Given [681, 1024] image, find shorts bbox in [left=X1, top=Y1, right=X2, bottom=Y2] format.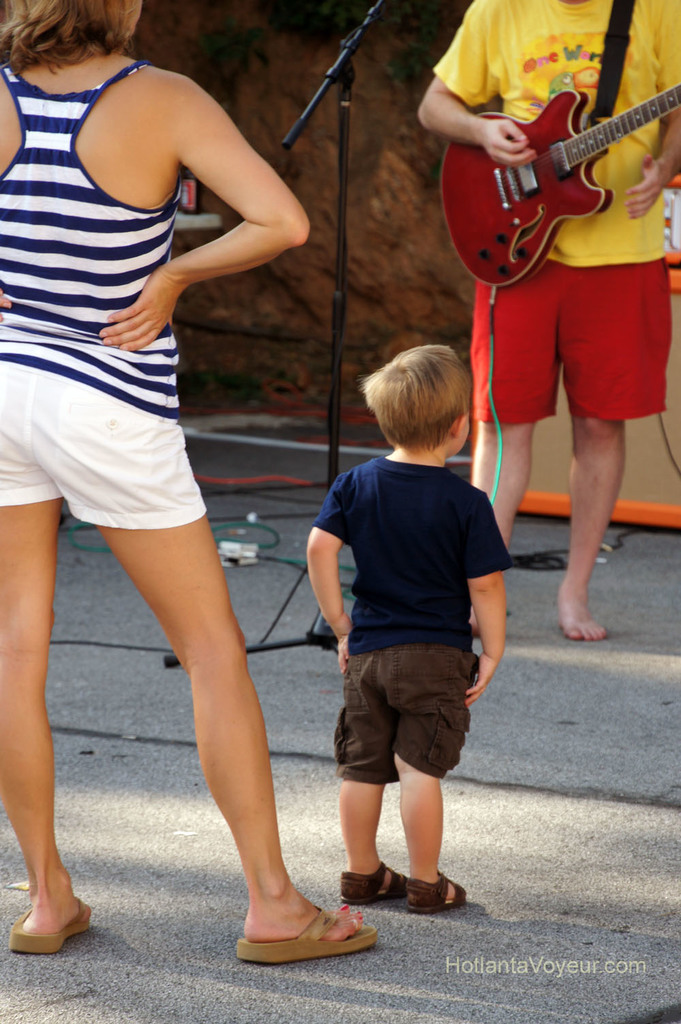
[left=0, top=362, right=205, bottom=531].
